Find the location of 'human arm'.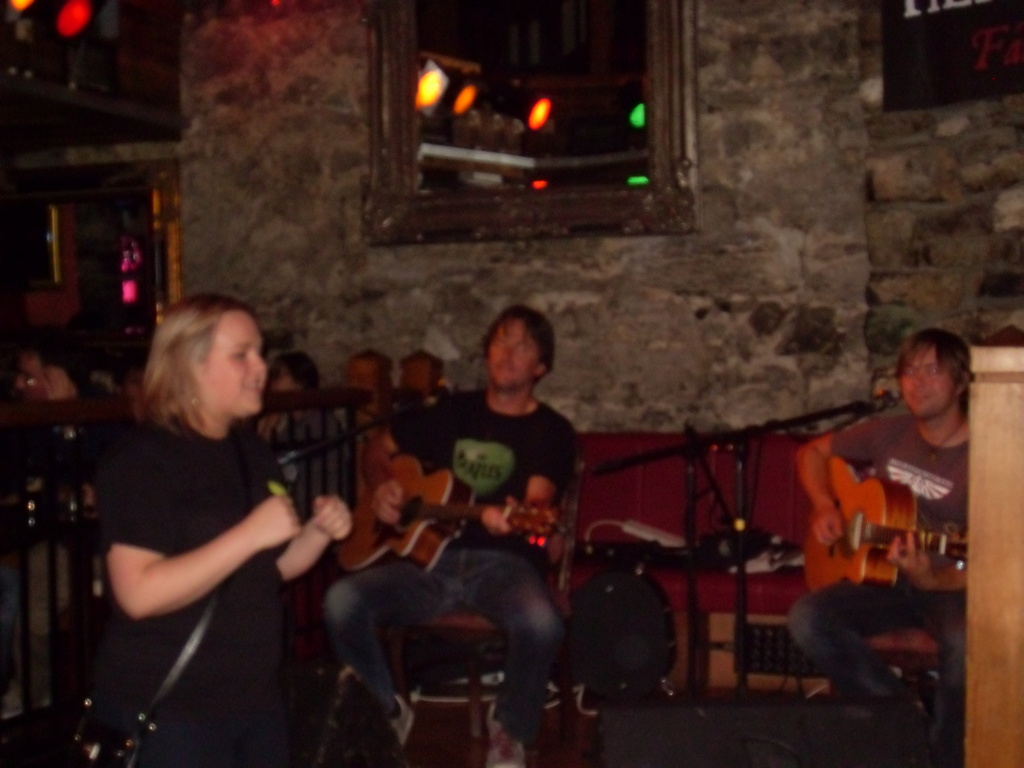
Location: crop(355, 397, 449, 522).
